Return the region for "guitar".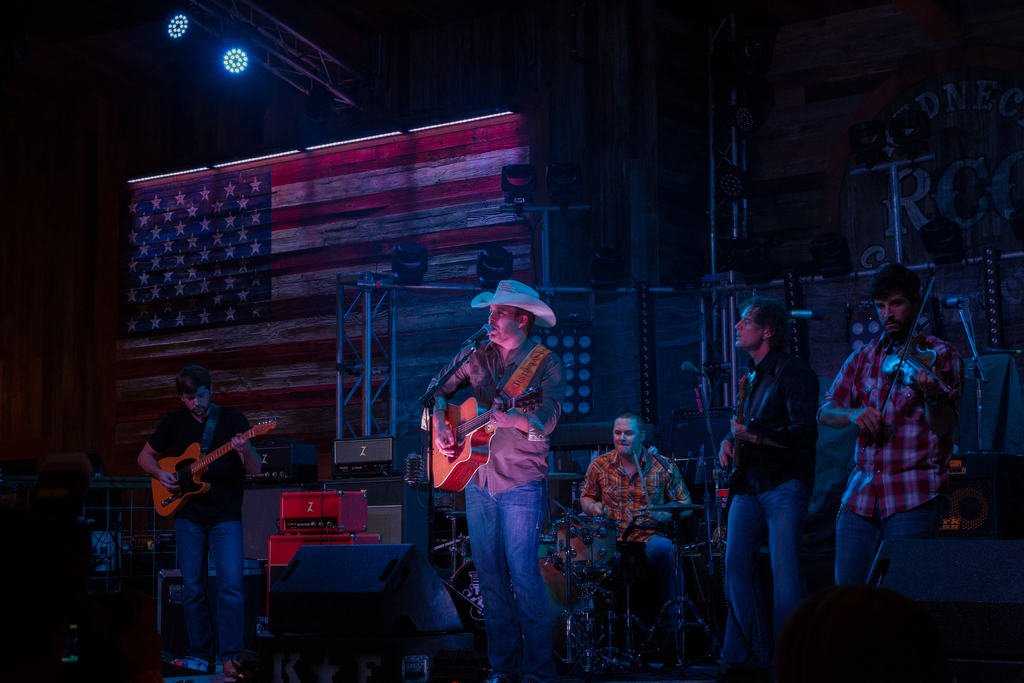
148, 412, 280, 518.
